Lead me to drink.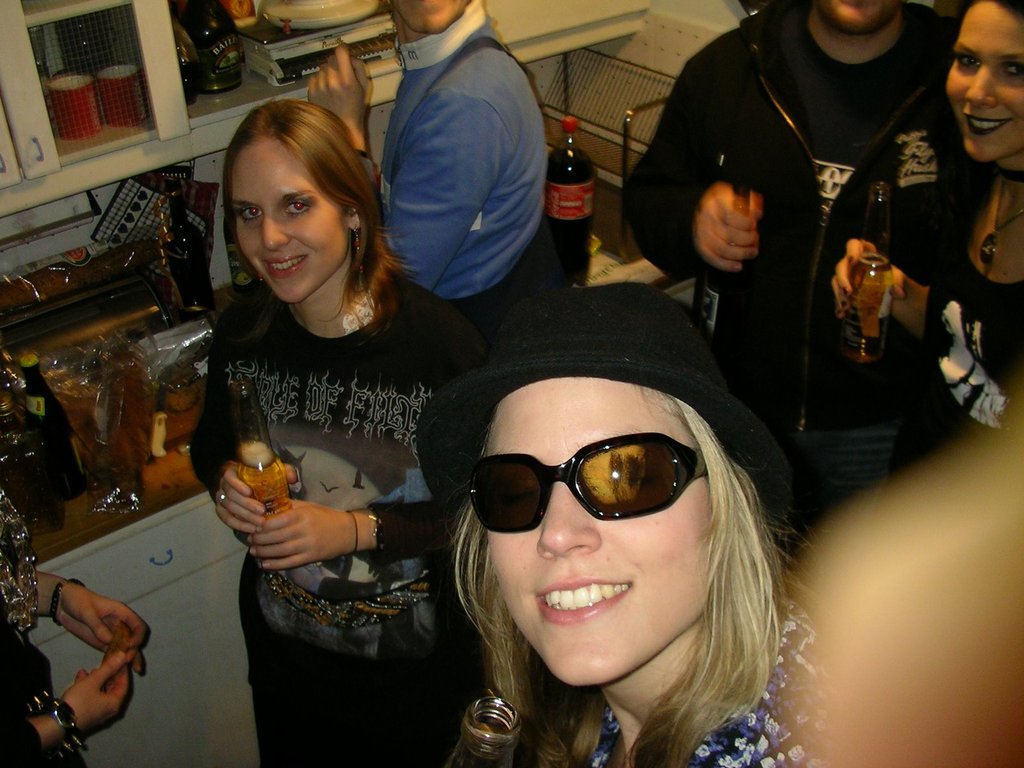
Lead to locate(0, 392, 42, 534).
